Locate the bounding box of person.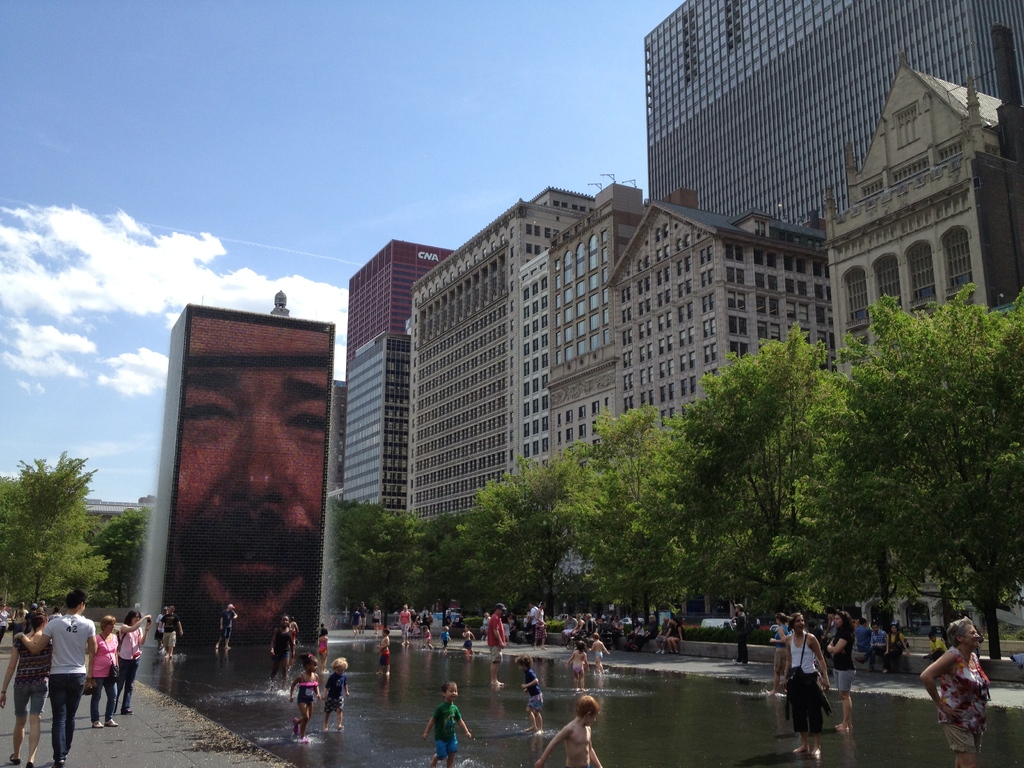
Bounding box: [414,682,472,767].
